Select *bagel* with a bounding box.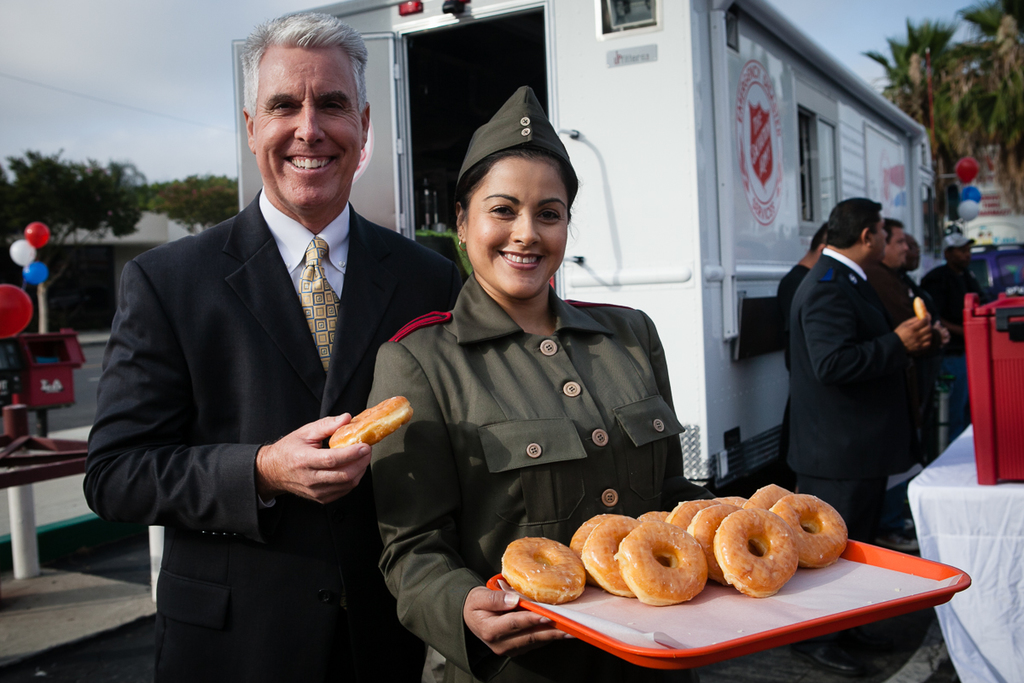
l=329, t=393, r=414, b=446.
